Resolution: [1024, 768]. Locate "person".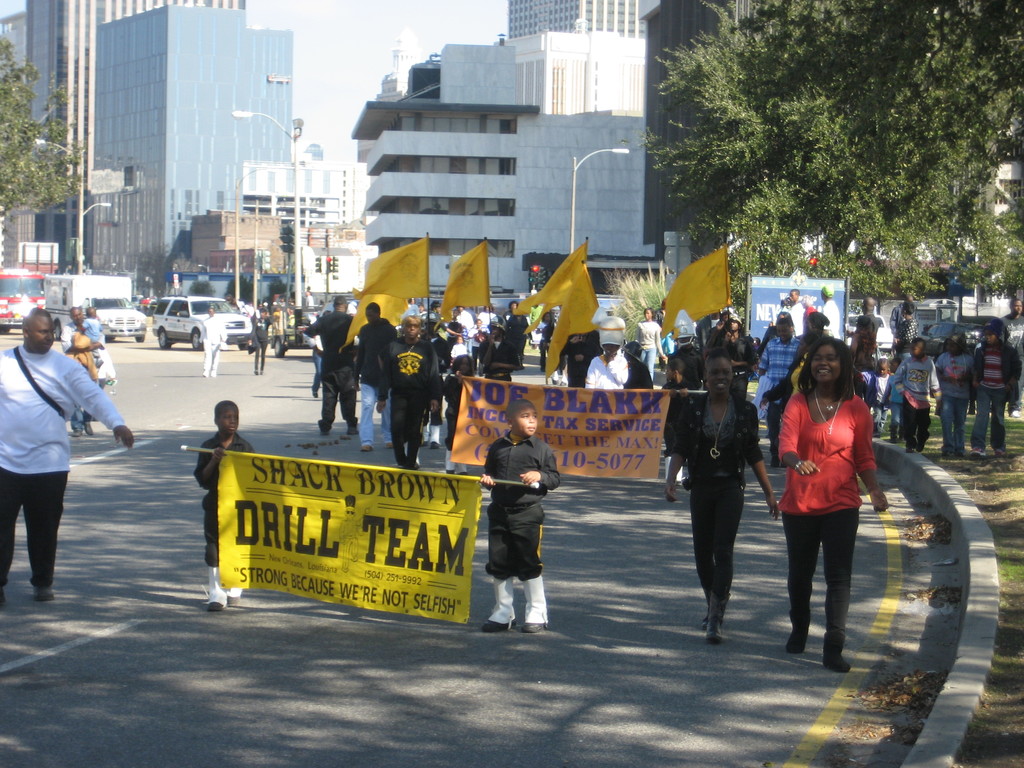
[764, 305, 792, 428].
